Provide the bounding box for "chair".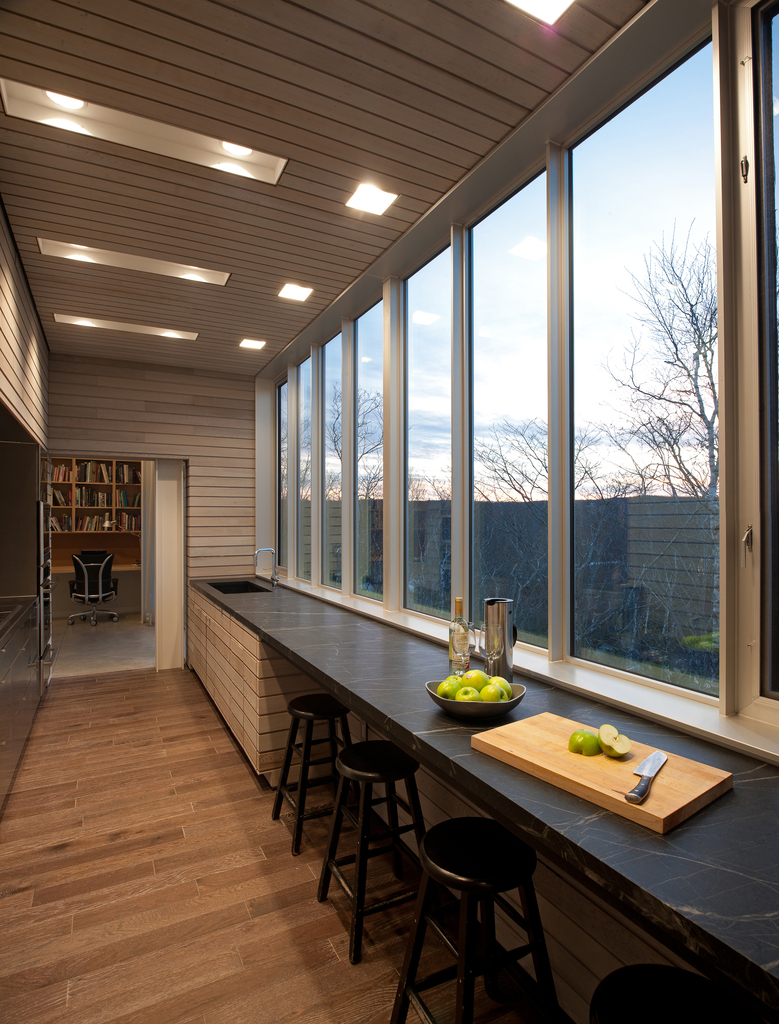
{"x1": 63, "y1": 550, "x2": 119, "y2": 628}.
